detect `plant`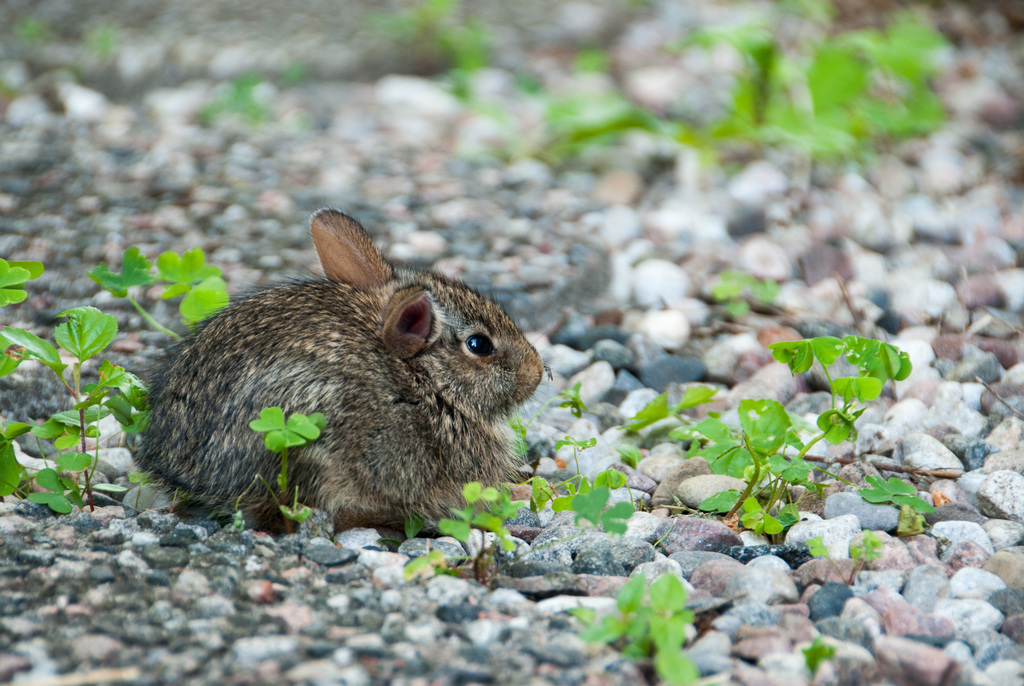
box=[401, 327, 939, 588]
